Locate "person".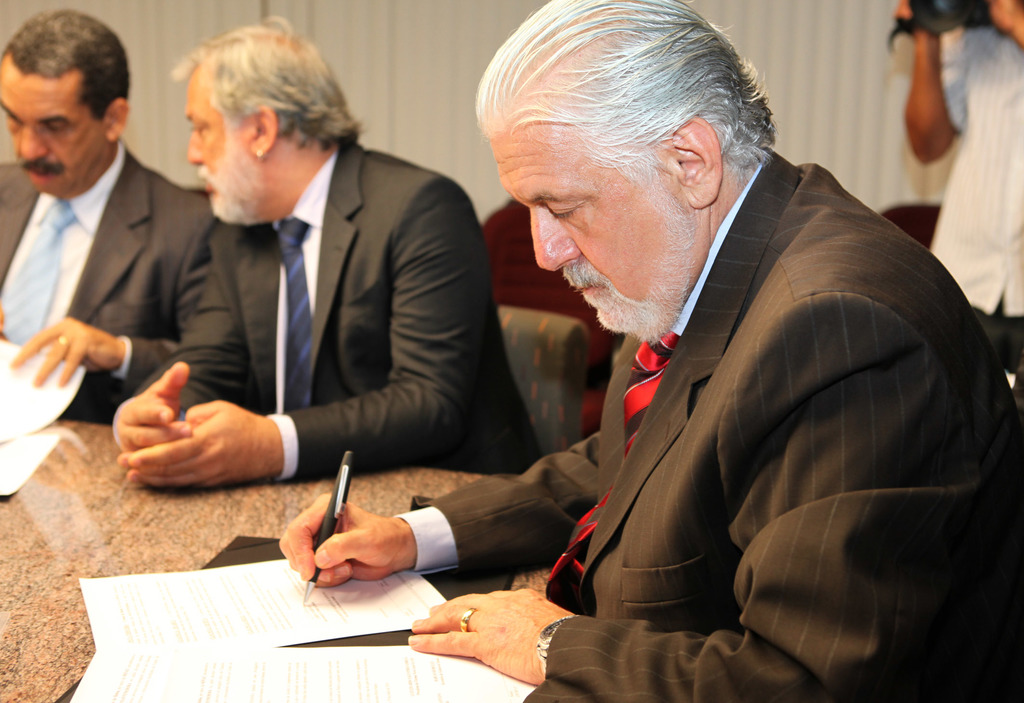
Bounding box: (0,10,216,425).
